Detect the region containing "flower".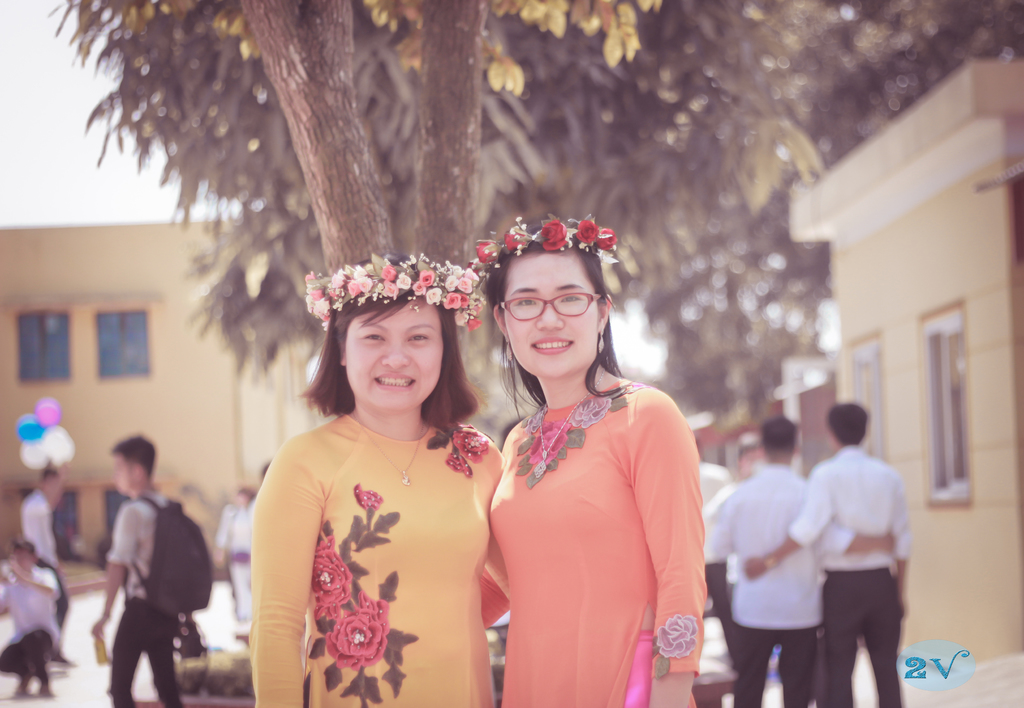
[454, 422, 491, 465].
